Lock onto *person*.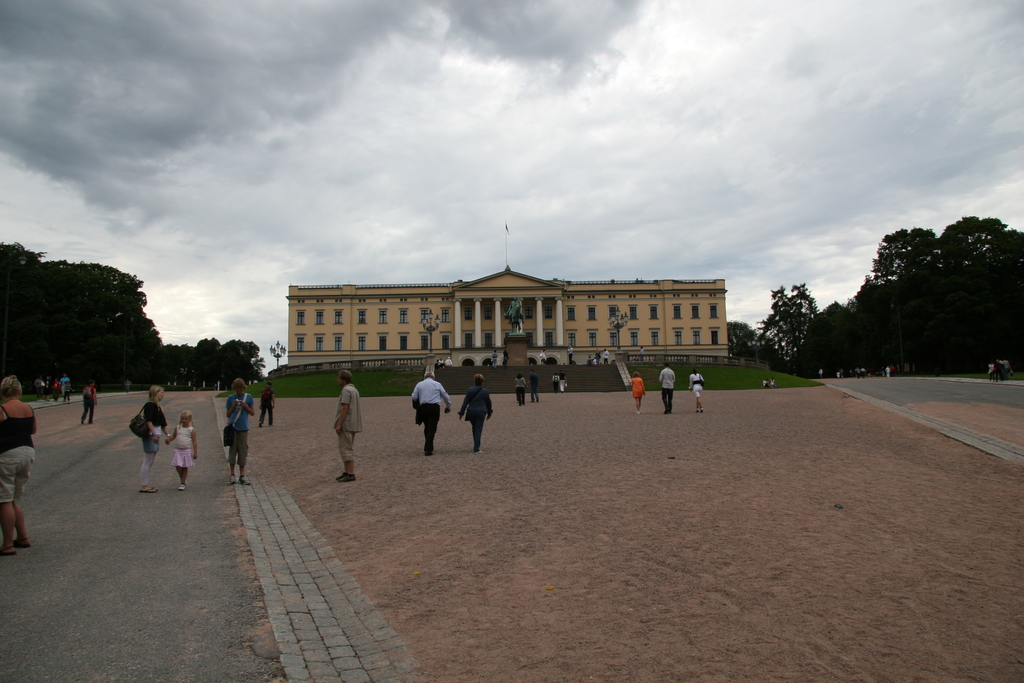
Locked: [x1=33, y1=384, x2=46, y2=407].
